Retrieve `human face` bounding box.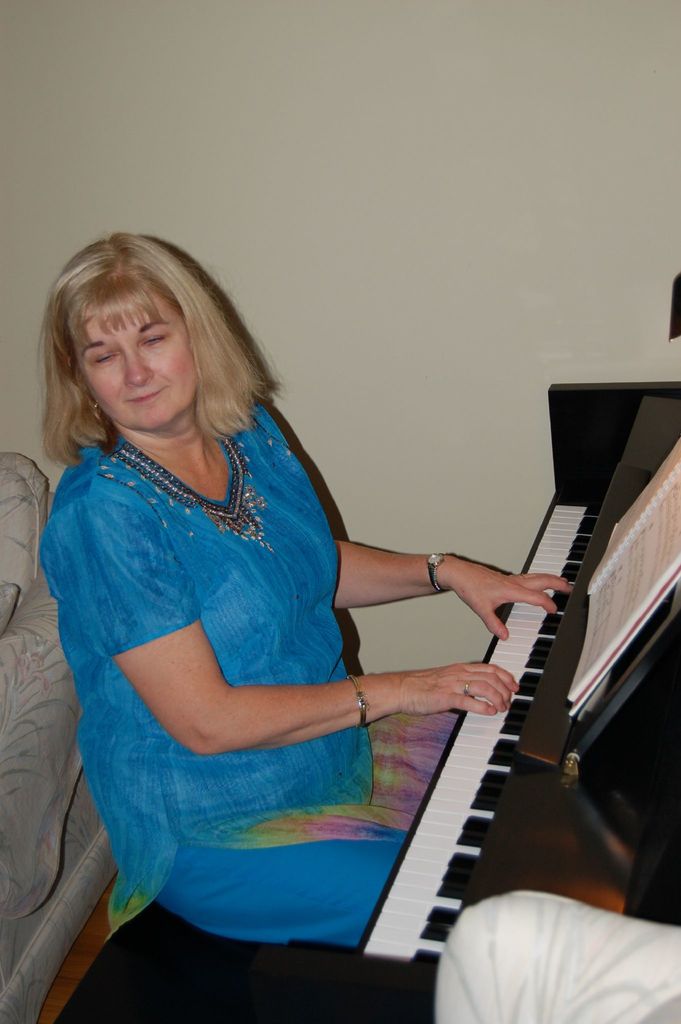
Bounding box: 70, 284, 198, 435.
